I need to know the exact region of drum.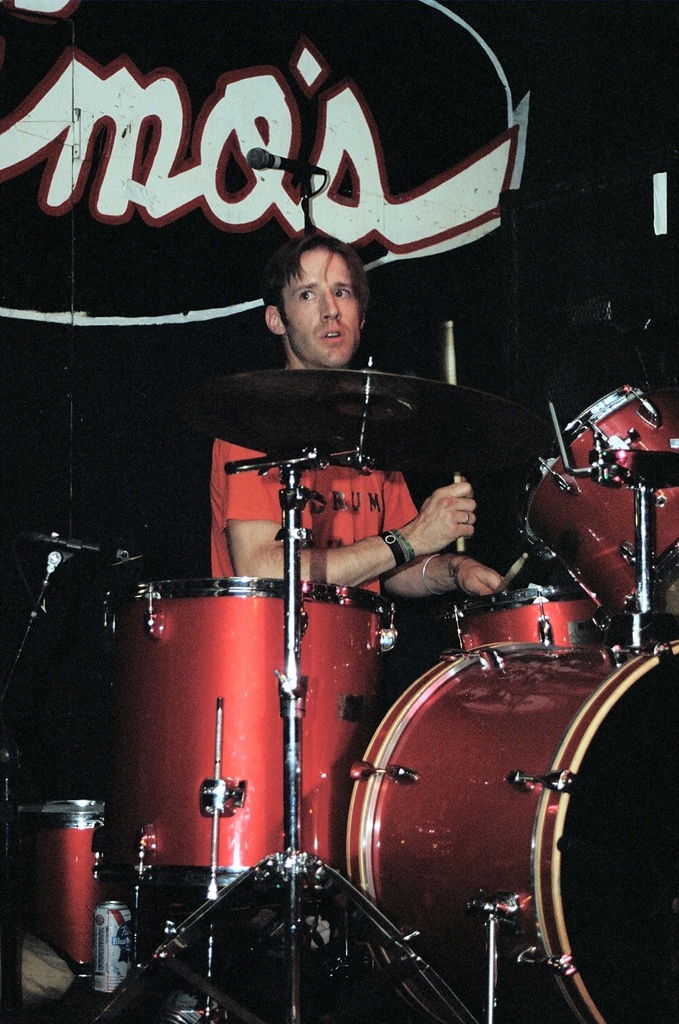
Region: bbox(106, 576, 399, 883).
